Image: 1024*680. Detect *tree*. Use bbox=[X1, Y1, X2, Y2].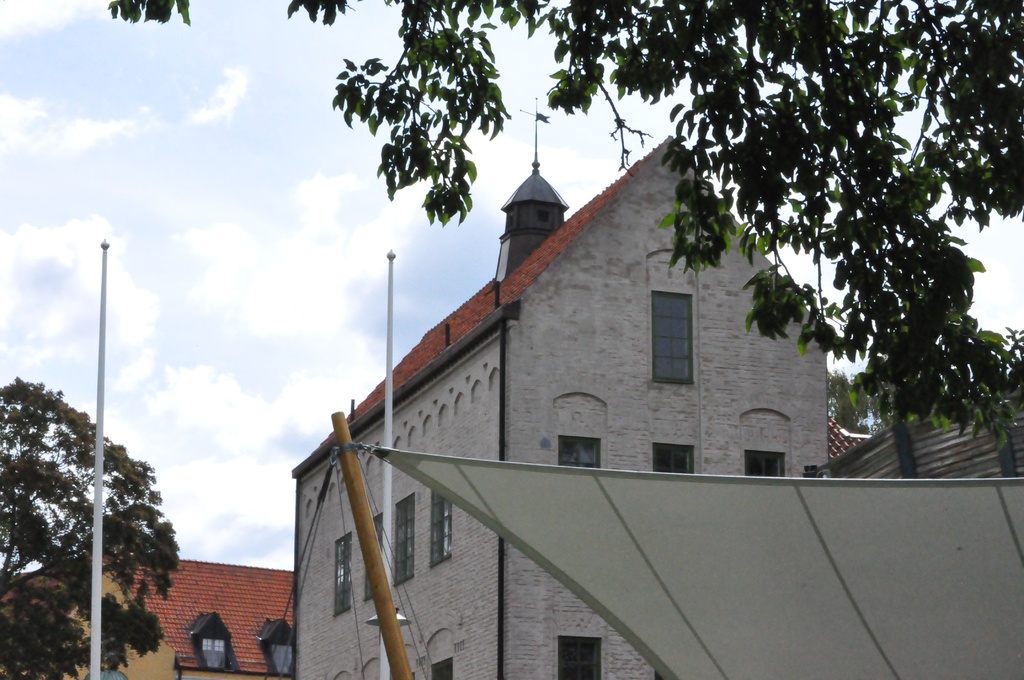
bbox=[0, 370, 180, 679].
